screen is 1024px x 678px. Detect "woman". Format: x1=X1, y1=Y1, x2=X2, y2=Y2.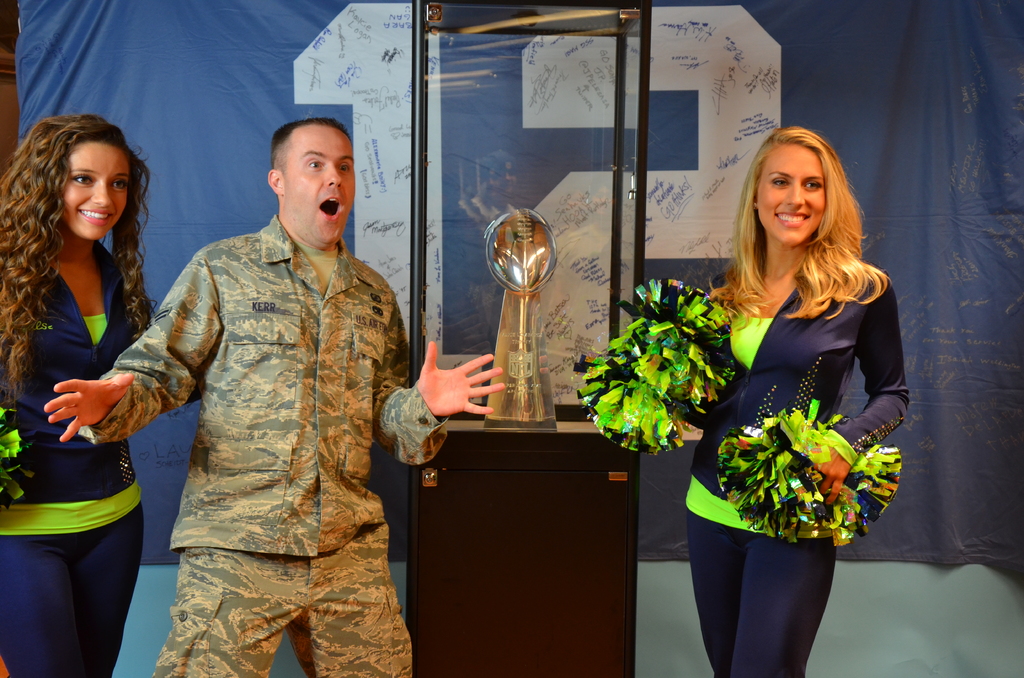
x1=0, y1=111, x2=163, y2=677.
